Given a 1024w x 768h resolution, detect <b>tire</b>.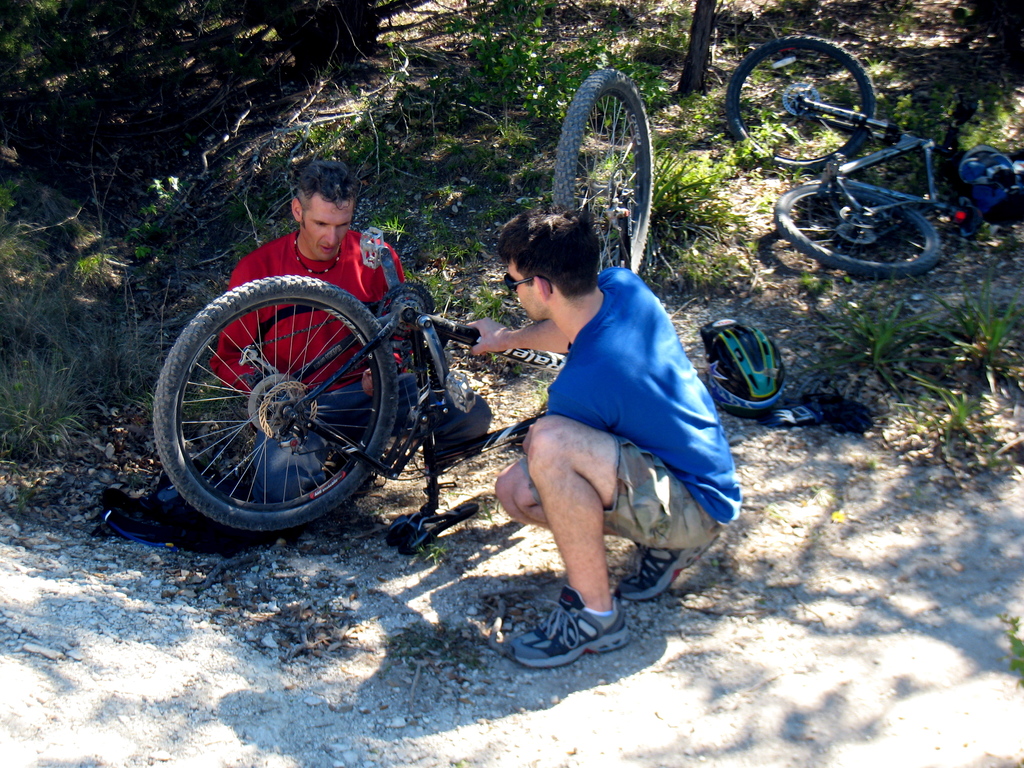
BBox(773, 181, 943, 276).
